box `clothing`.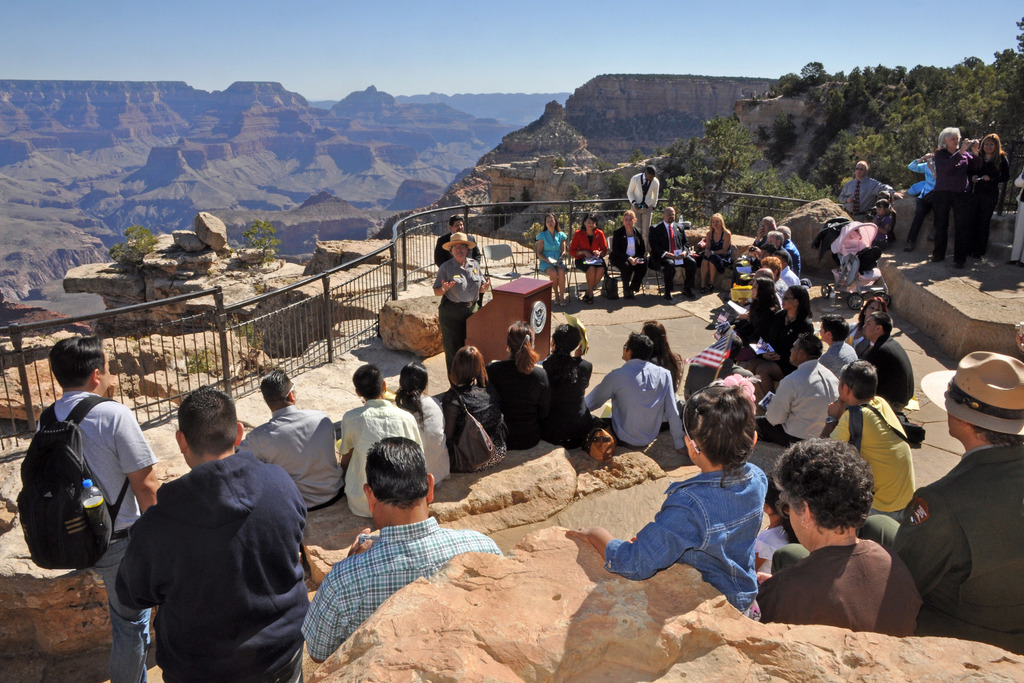
pyautogui.locateOnScreen(587, 359, 683, 450).
